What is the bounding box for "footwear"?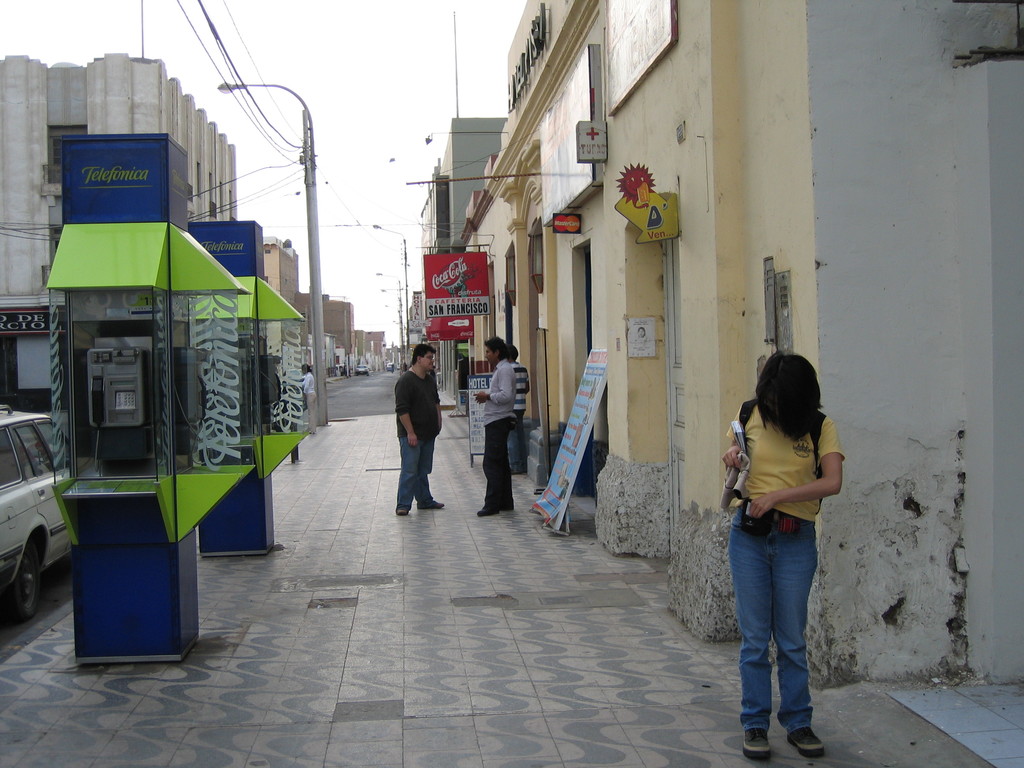
select_region(415, 496, 445, 508).
